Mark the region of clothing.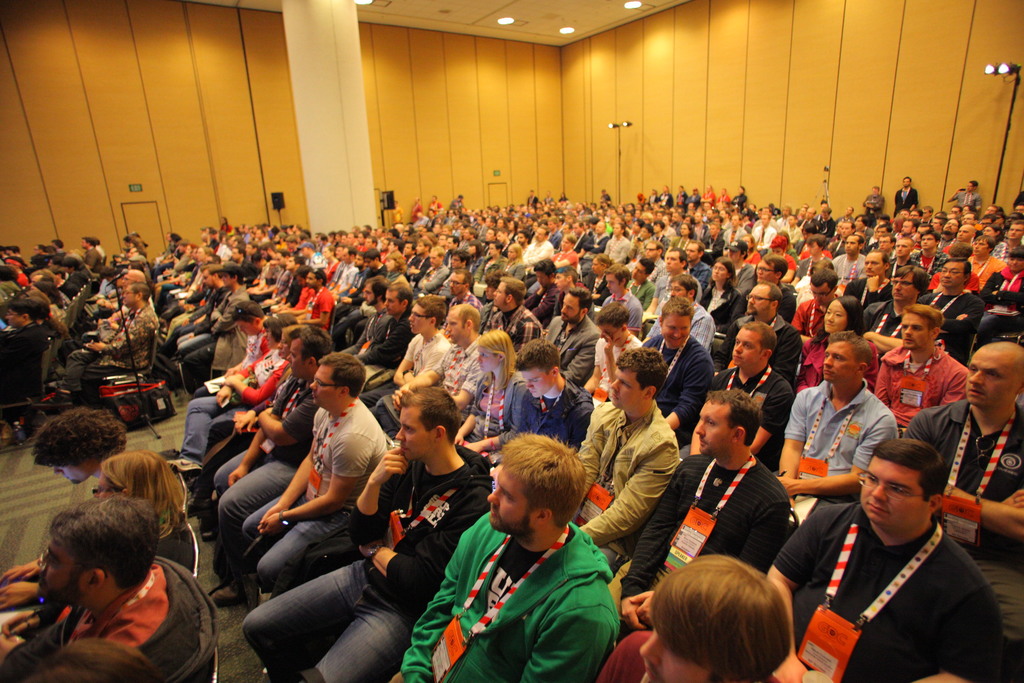
Region: (413, 260, 452, 300).
